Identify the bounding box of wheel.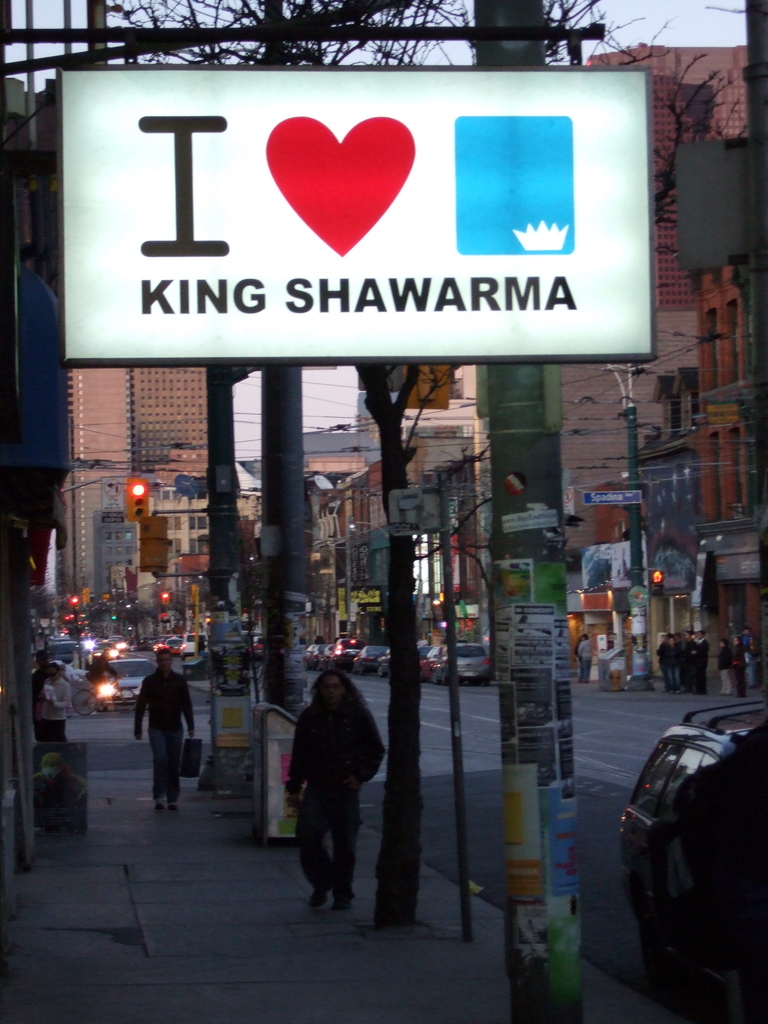
detection(115, 684, 134, 716).
